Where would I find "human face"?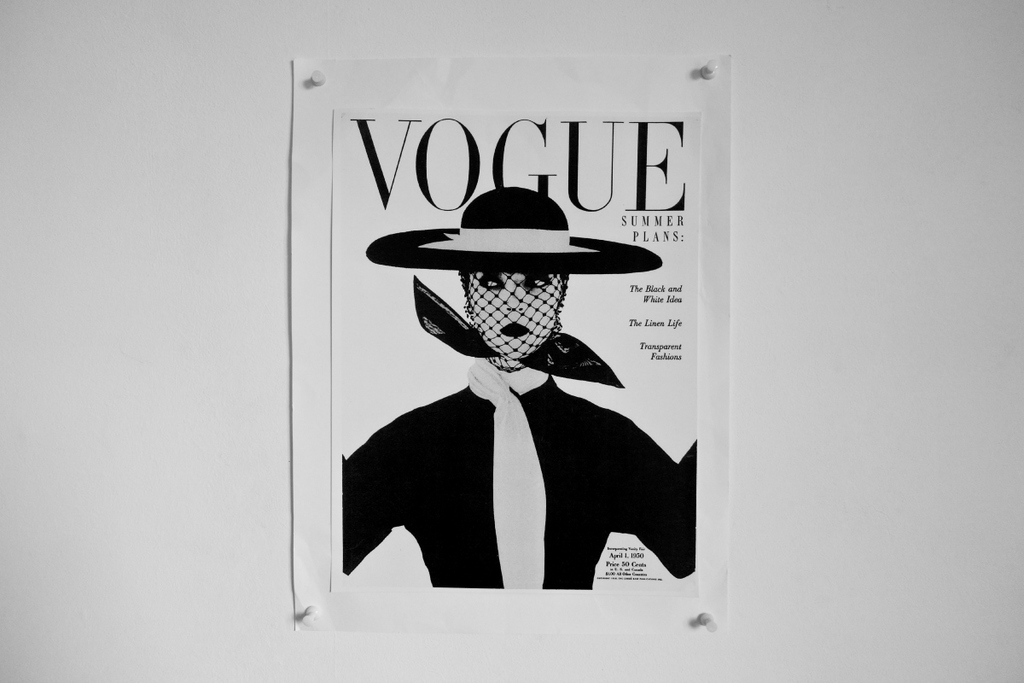
At bbox=[462, 260, 574, 365].
